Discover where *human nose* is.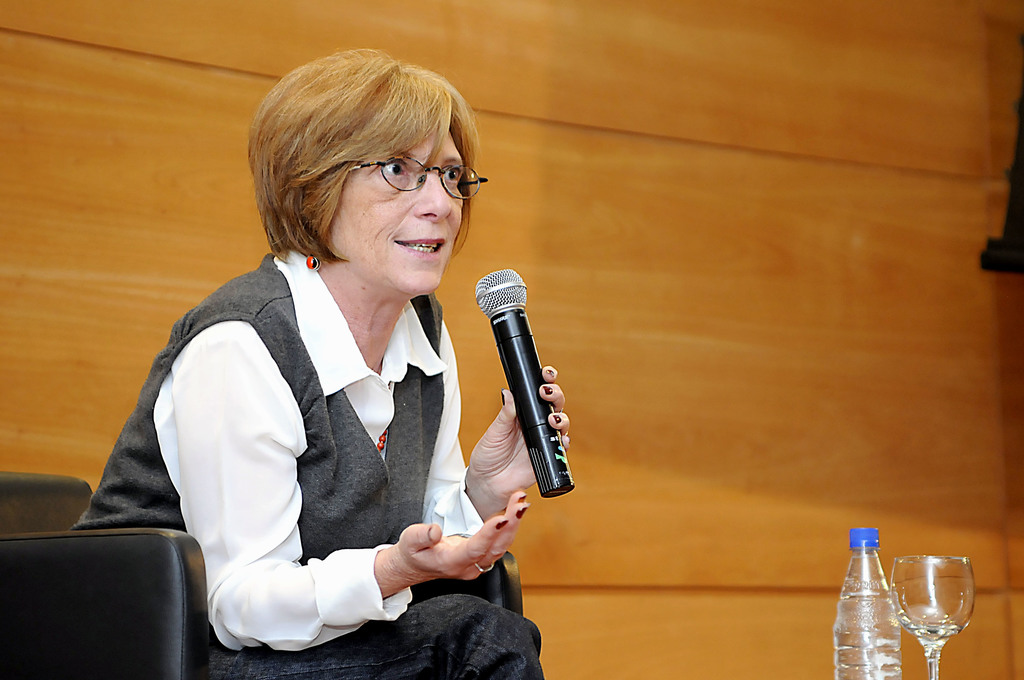
Discovered at bbox=(415, 170, 452, 222).
